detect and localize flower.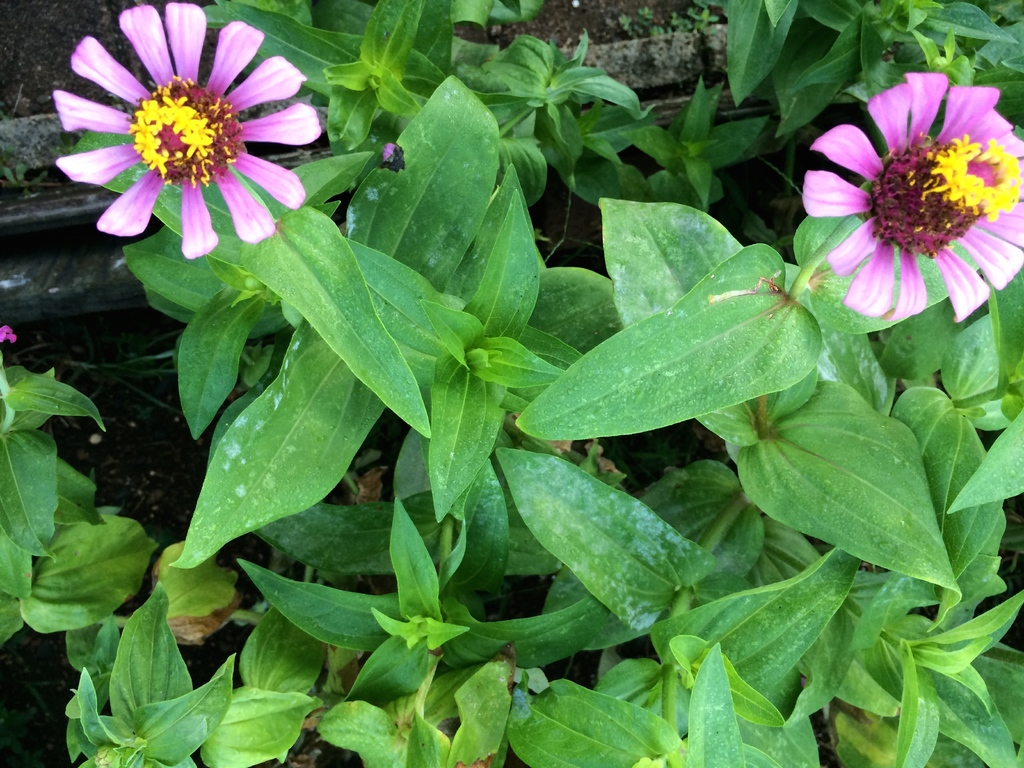
Localized at select_region(35, 11, 314, 251).
